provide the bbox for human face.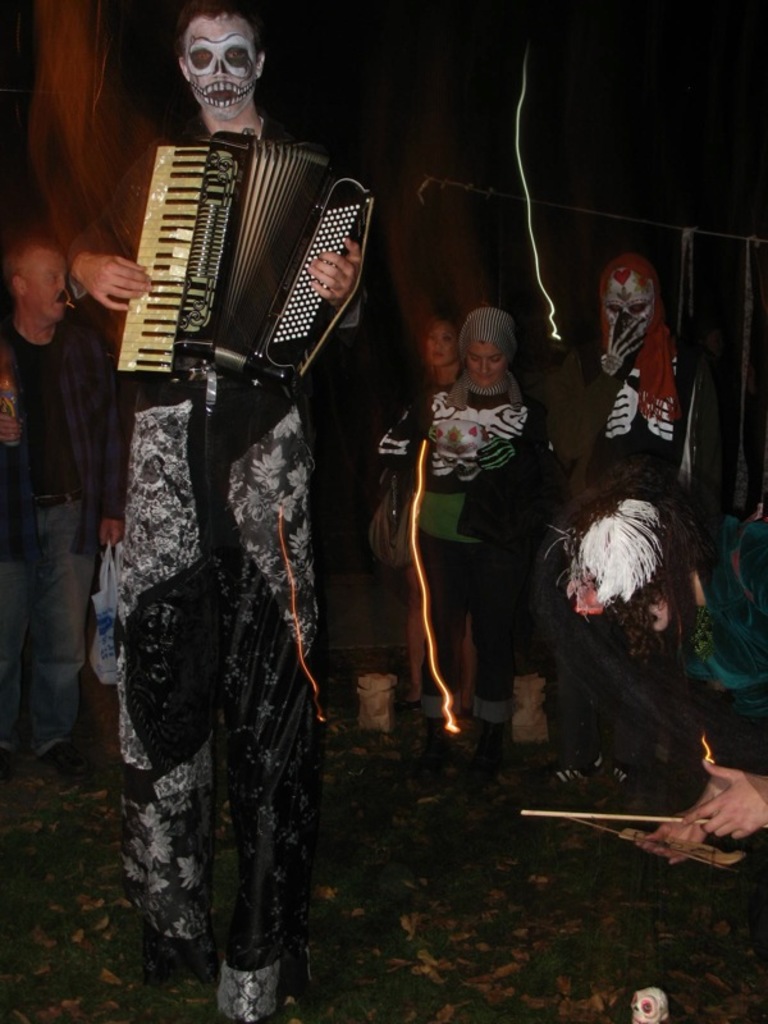
24:252:70:325.
